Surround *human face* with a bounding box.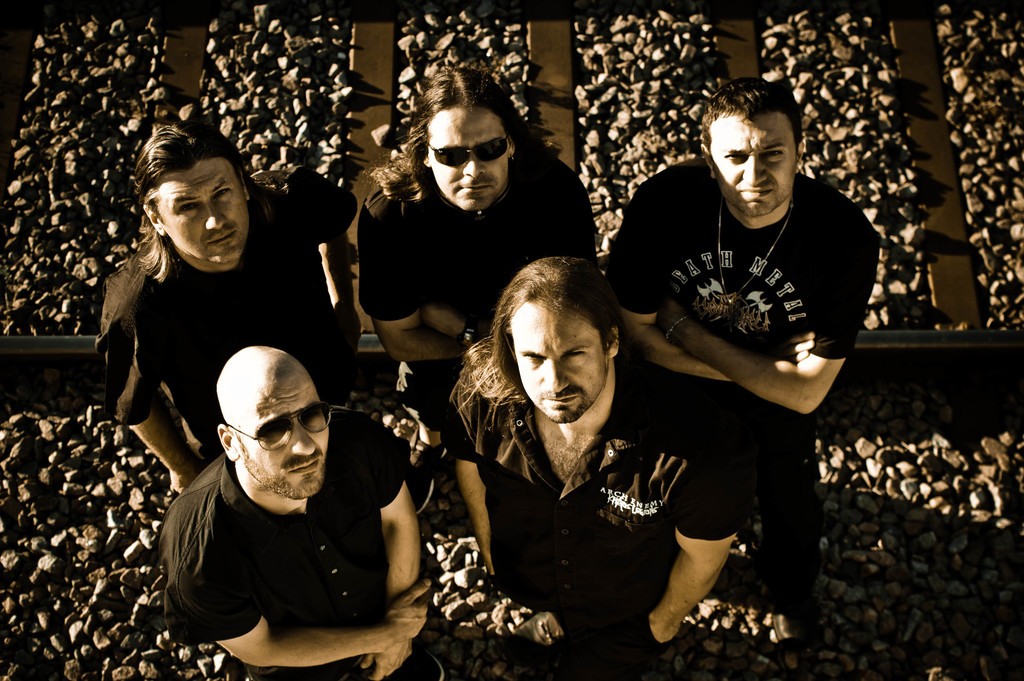
(708,113,797,215).
